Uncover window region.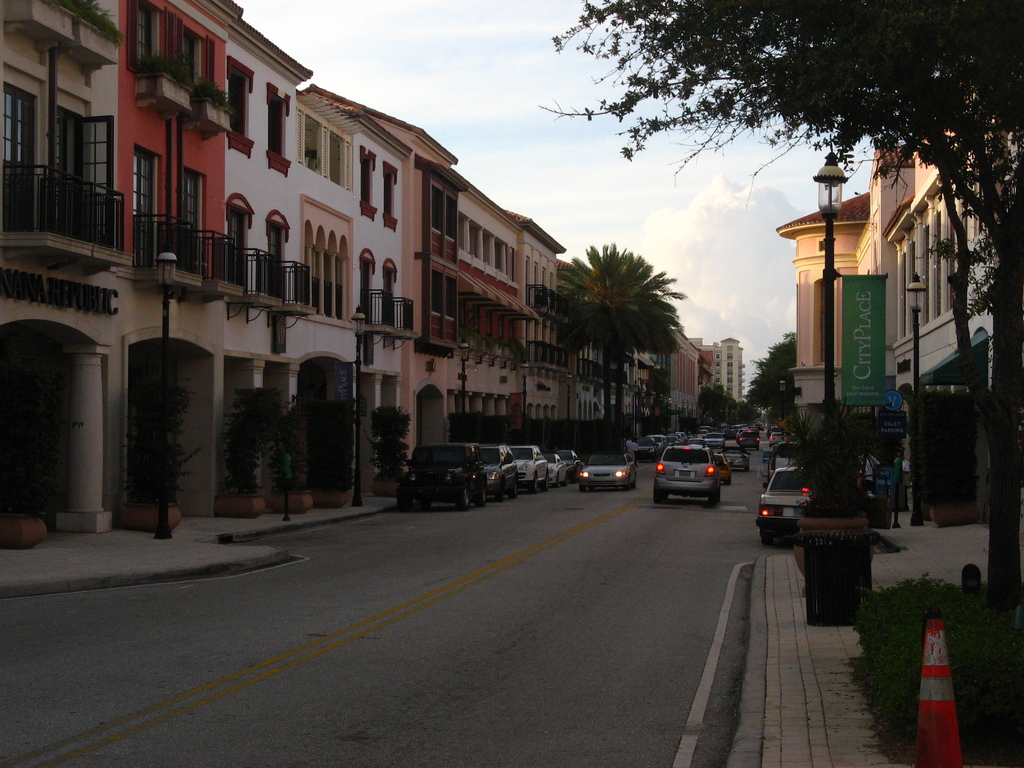
Uncovered: bbox=(500, 447, 513, 464).
